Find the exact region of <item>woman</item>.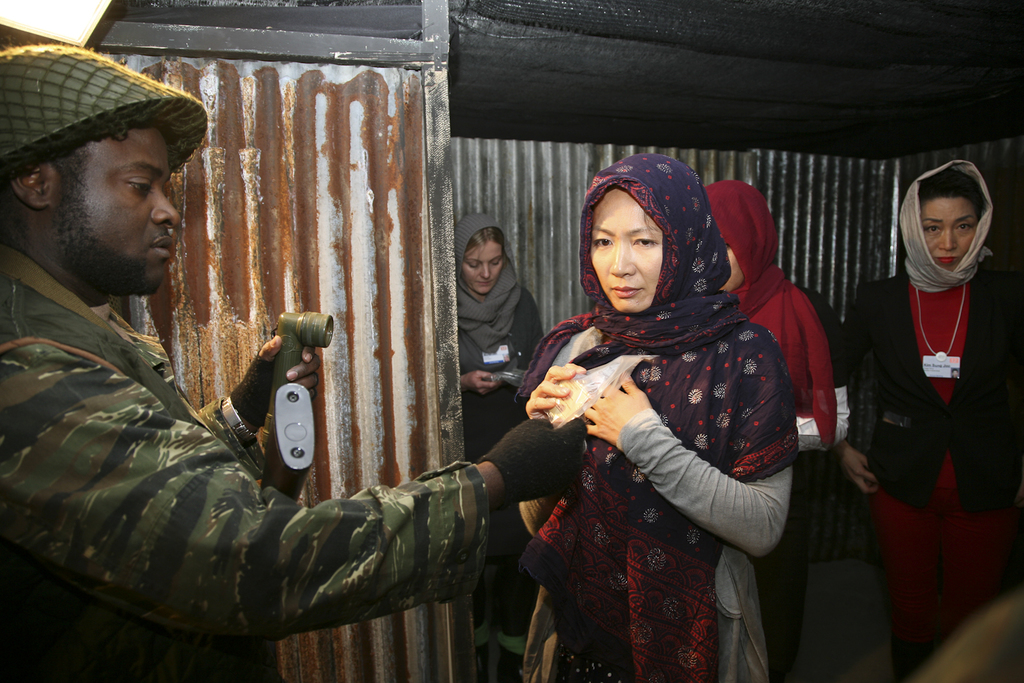
Exact region: <region>451, 212, 554, 654</region>.
